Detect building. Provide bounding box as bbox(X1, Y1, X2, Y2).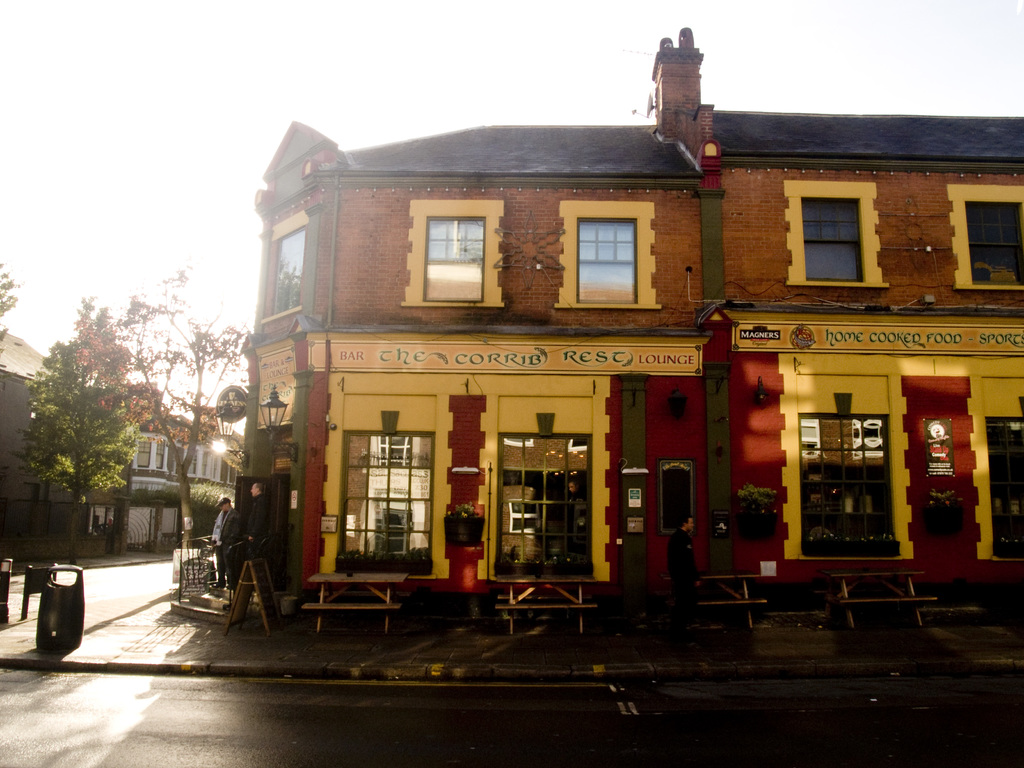
bbox(116, 414, 244, 508).
